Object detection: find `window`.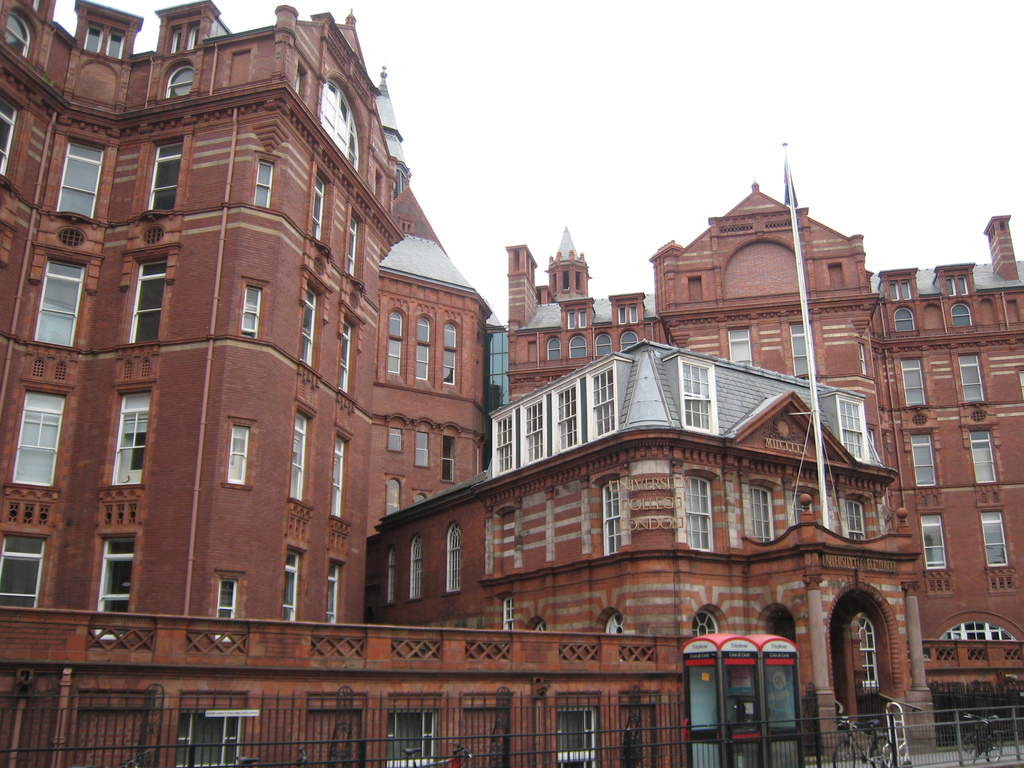
[694, 610, 717, 641].
